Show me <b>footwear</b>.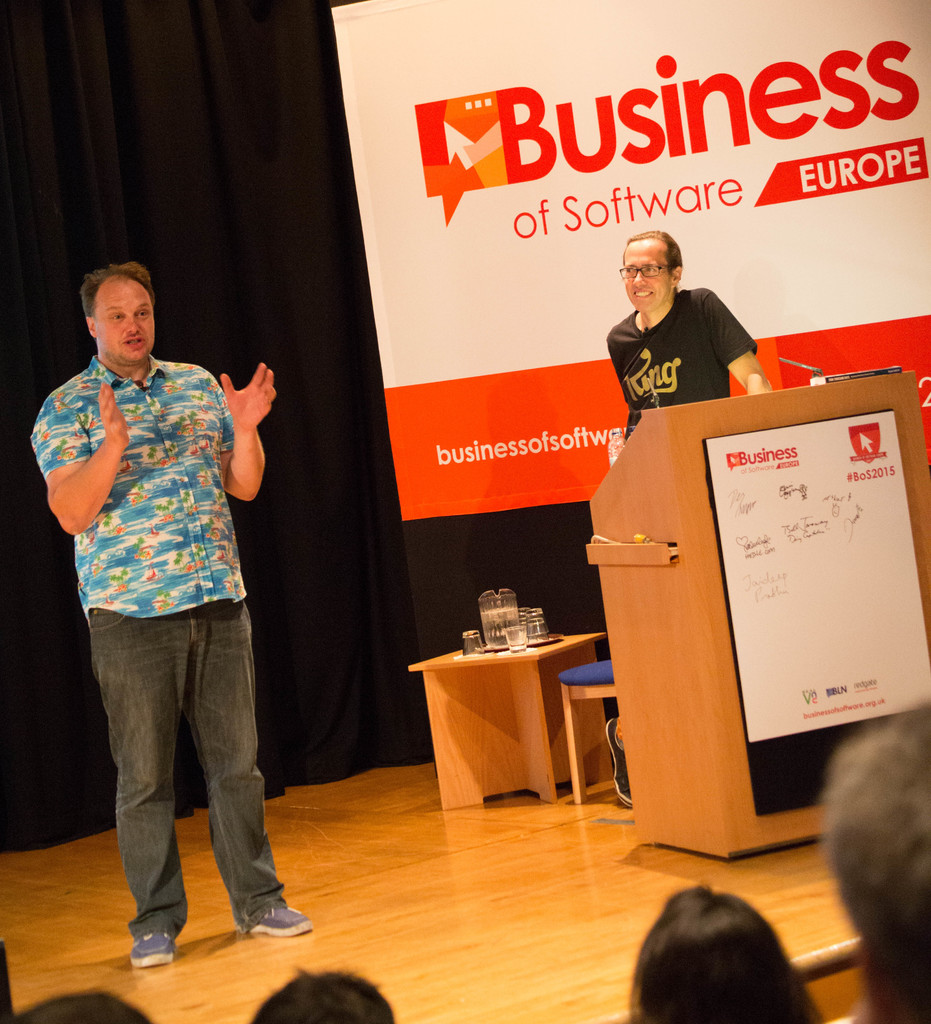
<b>footwear</b> is here: 131:927:177:969.
